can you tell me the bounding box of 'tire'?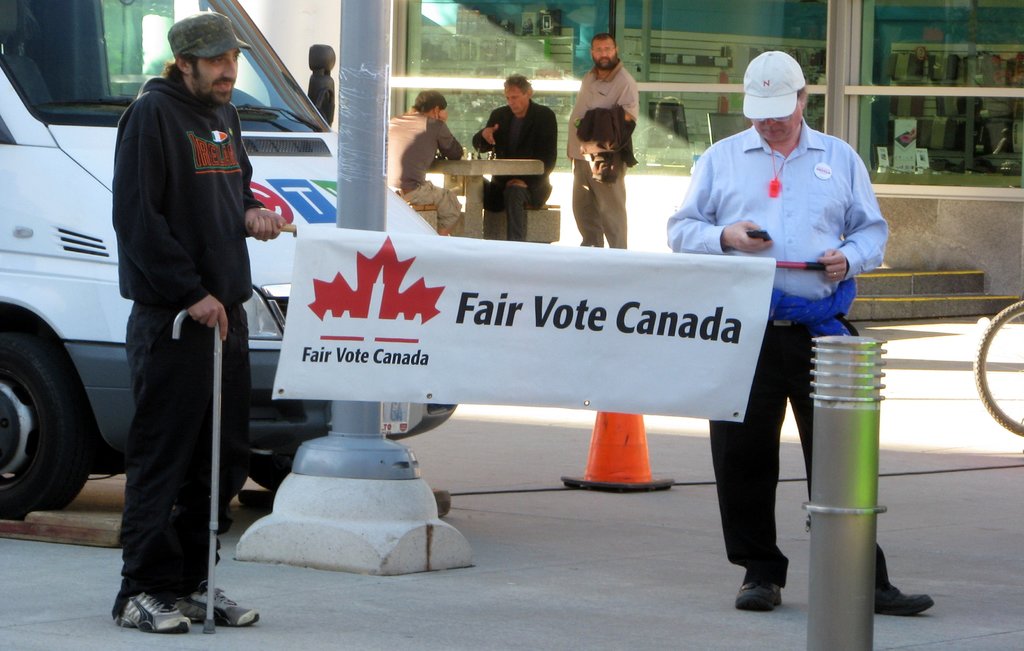
left=0, top=310, right=84, bottom=524.
